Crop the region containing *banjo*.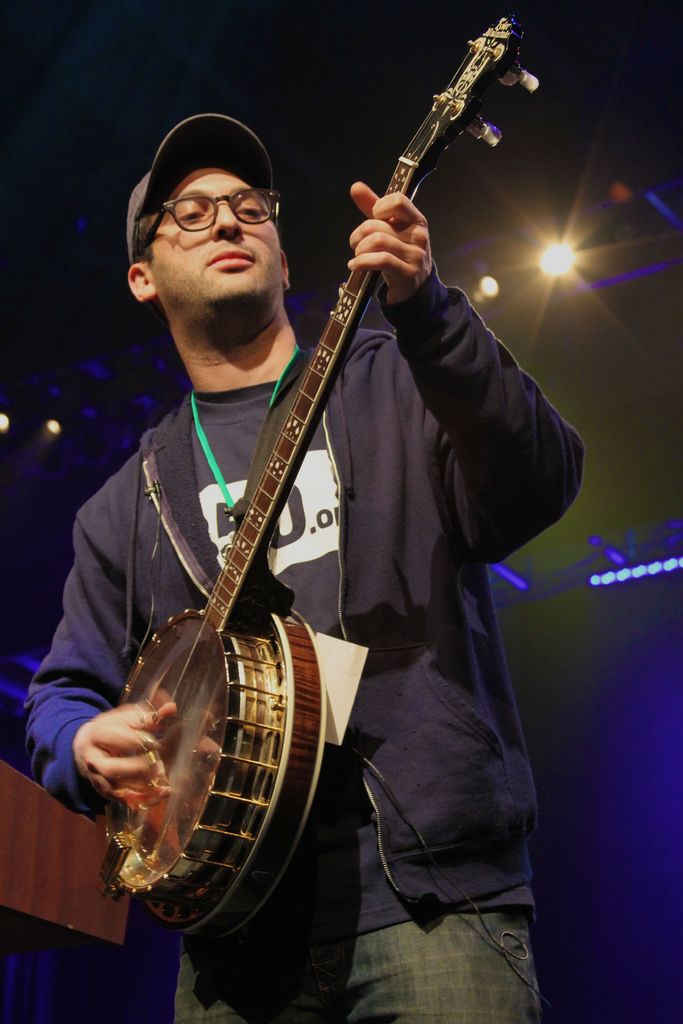
Crop region: [left=88, top=8, right=543, bottom=959].
